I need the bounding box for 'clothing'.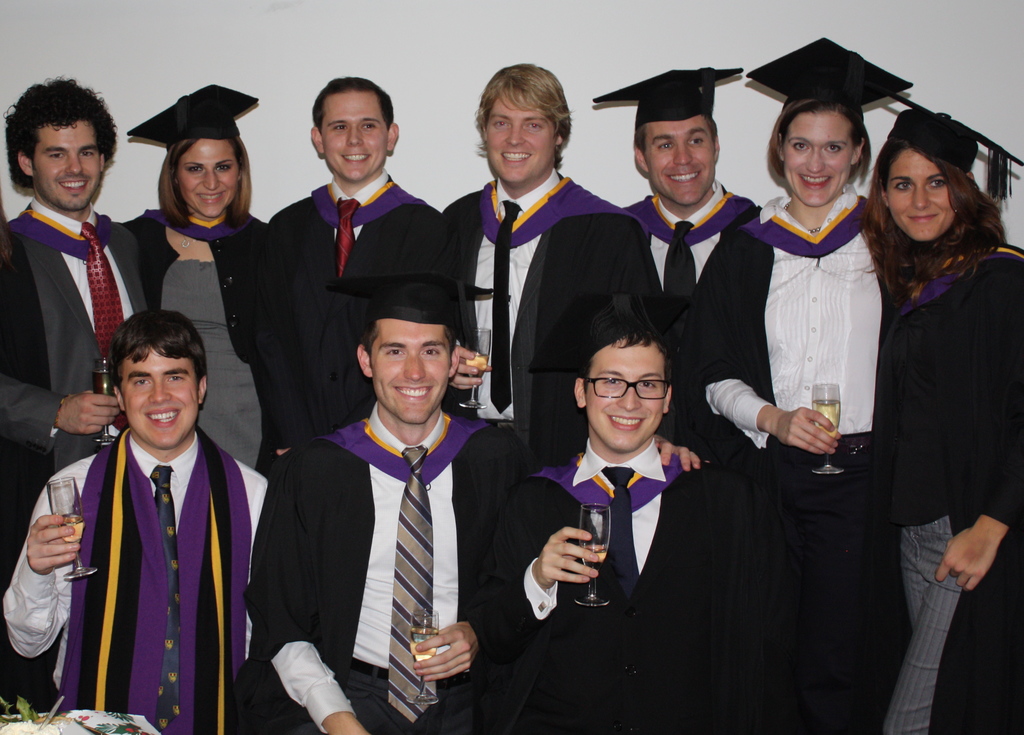
Here it is: locate(131, 185, 283, 472).
